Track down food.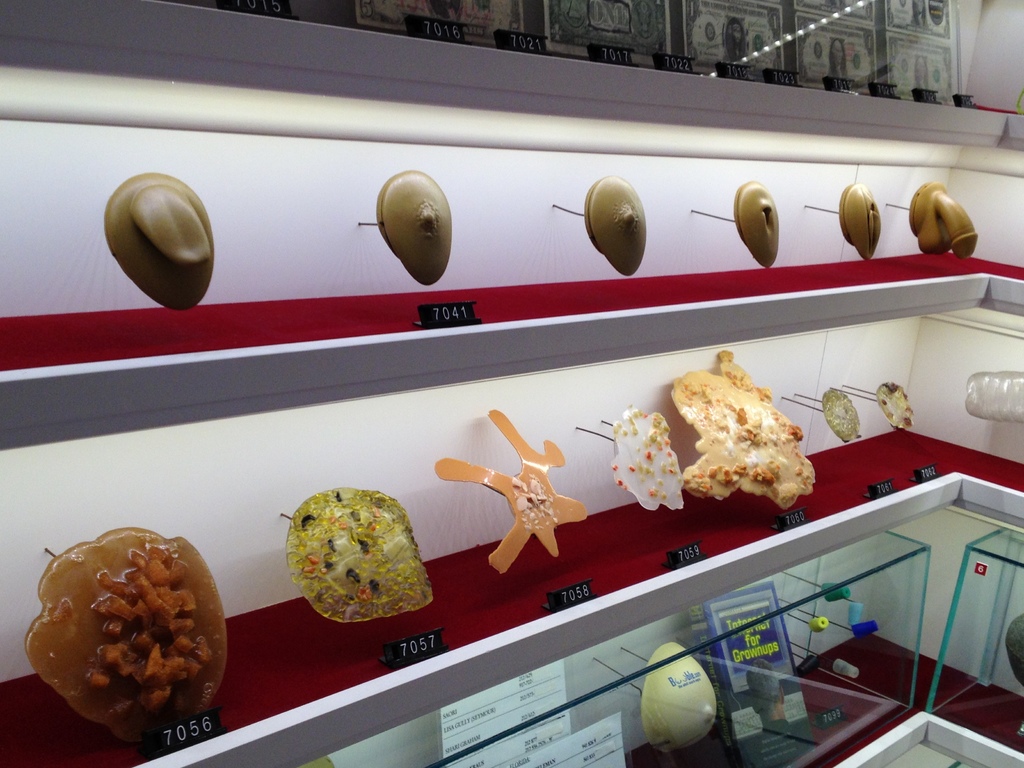
Tracked to l=432, t=405, r=586, b=575.
